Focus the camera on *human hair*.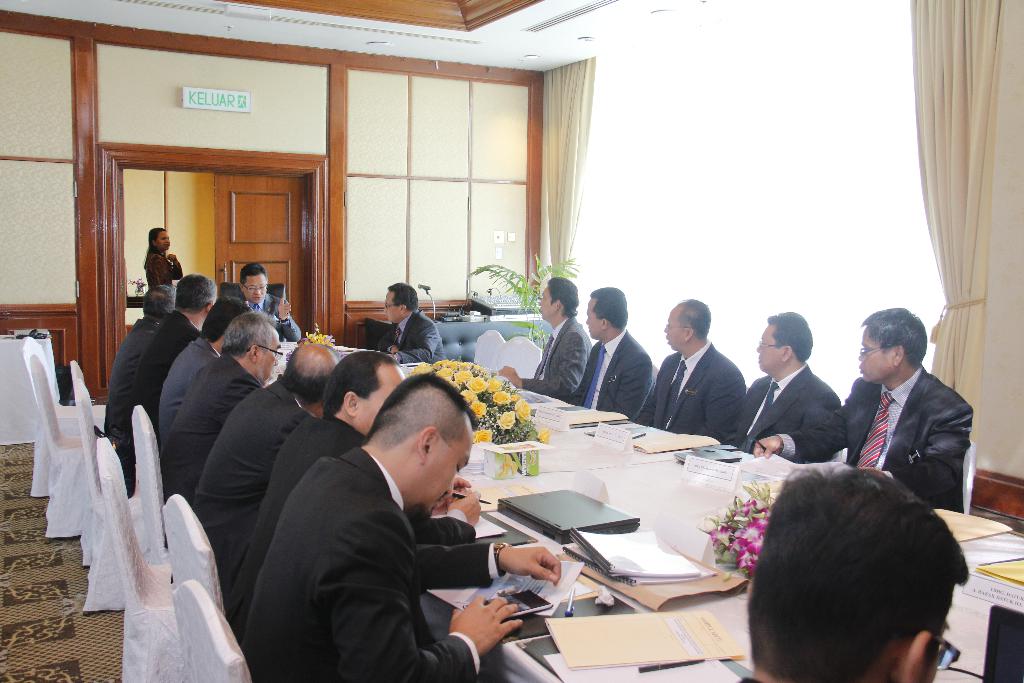
Focus region: [216, 310, 289, 361].
